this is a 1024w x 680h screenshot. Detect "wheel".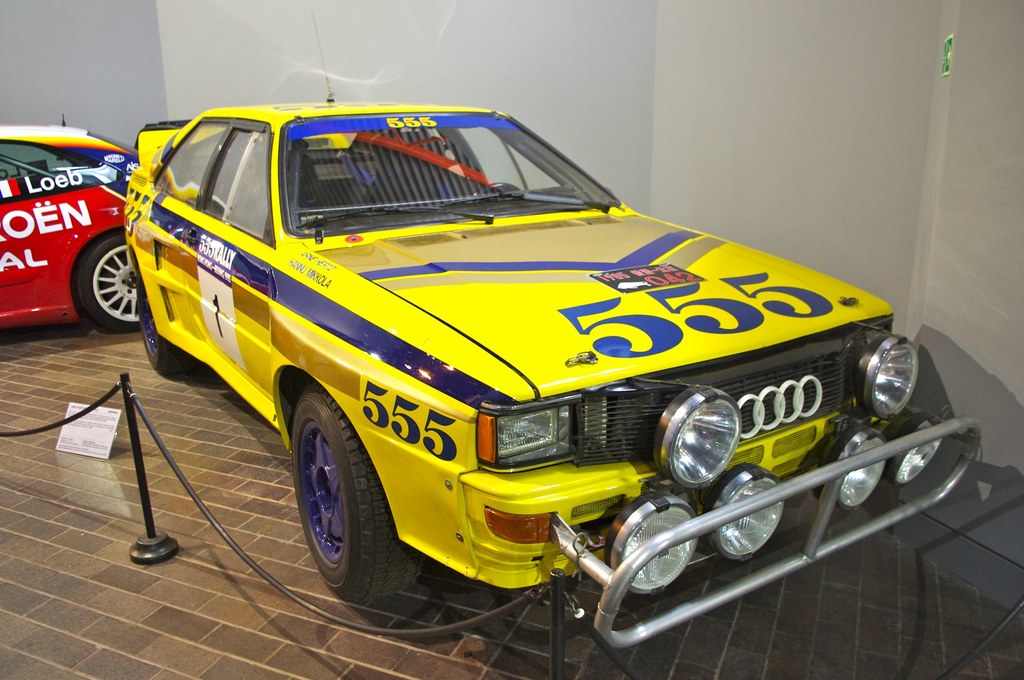
{"x1": 136, "y1": 276, "x2": 195, "y2": 376}.
